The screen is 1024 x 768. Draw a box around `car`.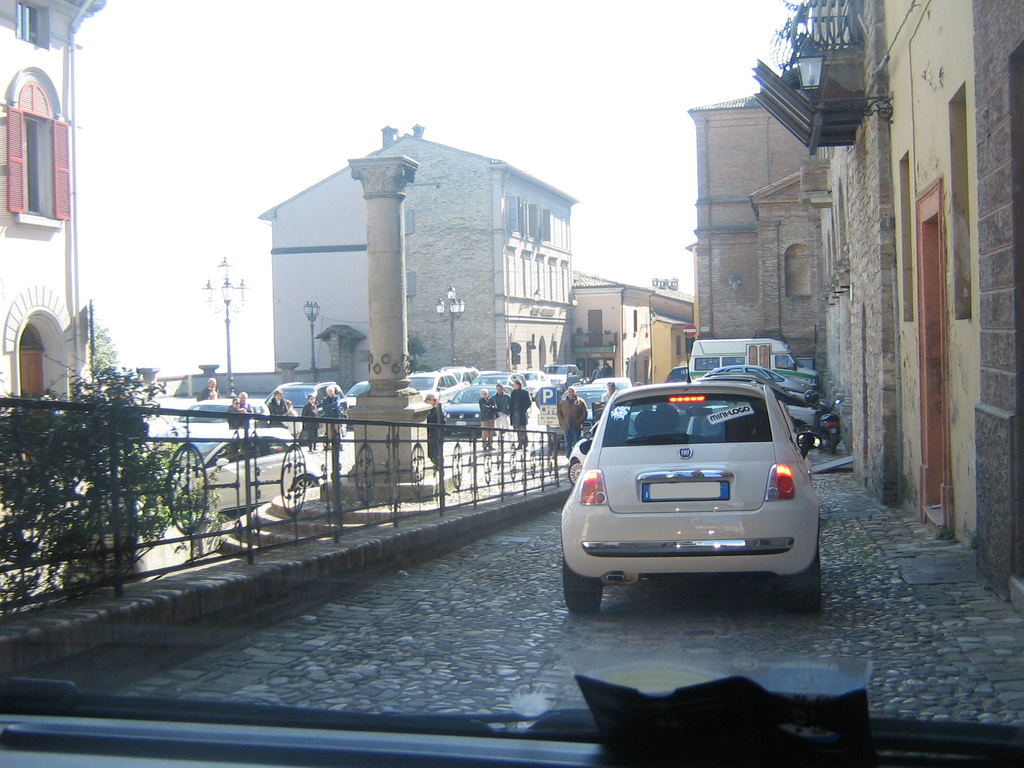
detection(130, 425, 302, 515).
